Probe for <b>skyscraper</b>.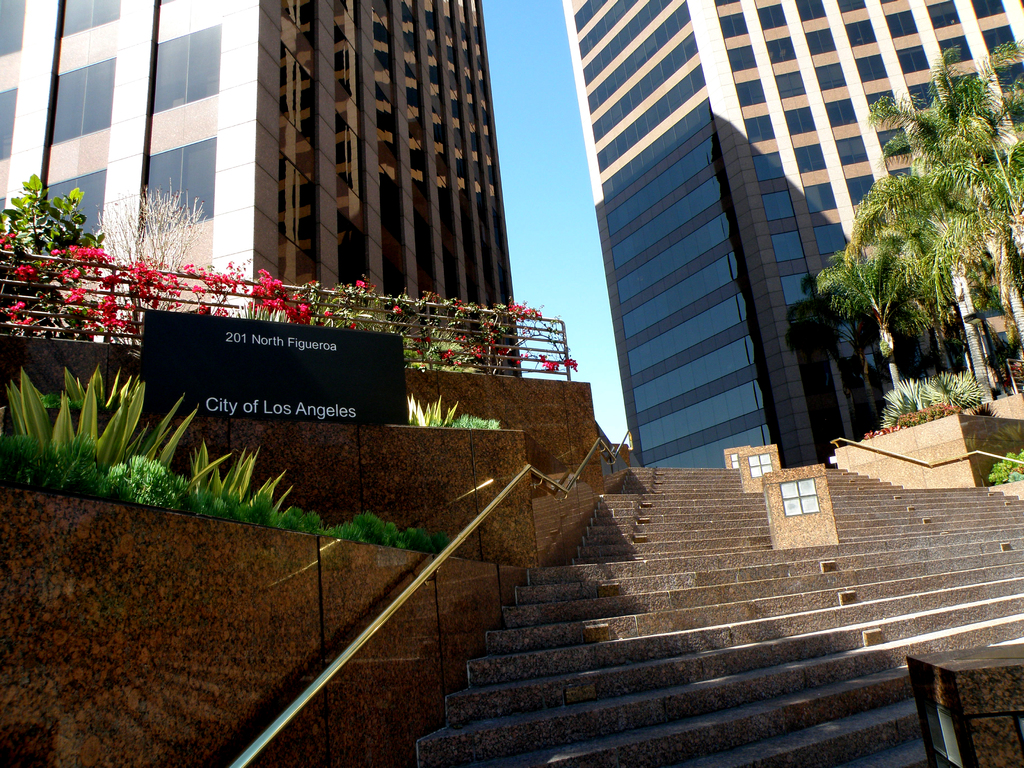
Probe result: Rect(557, 0, 1023, 470).
